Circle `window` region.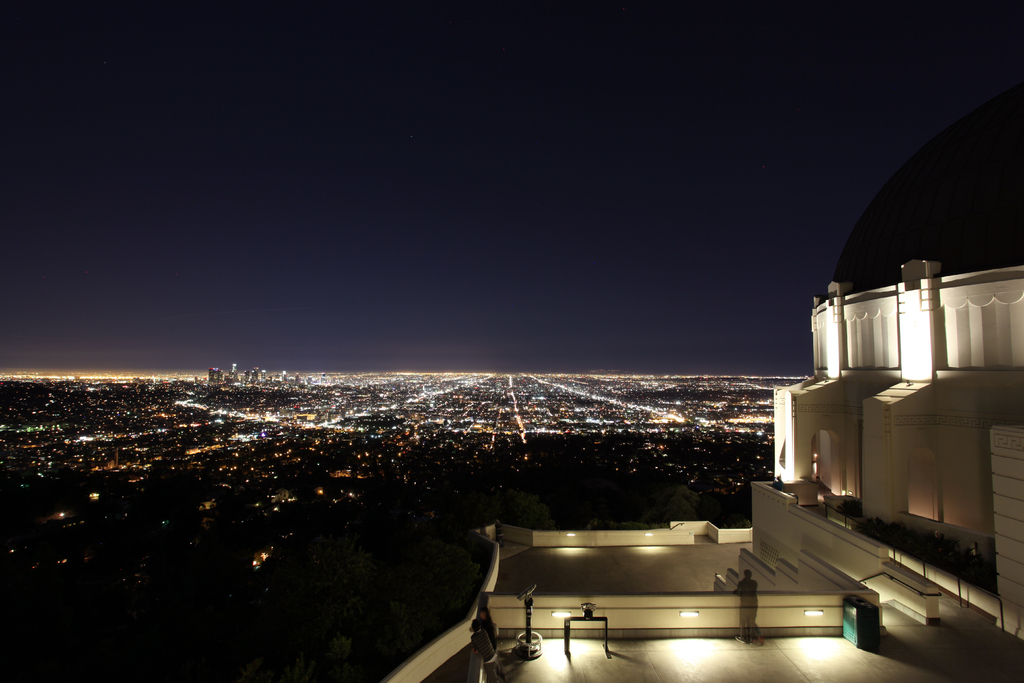
Region: 900,425,992,533.
